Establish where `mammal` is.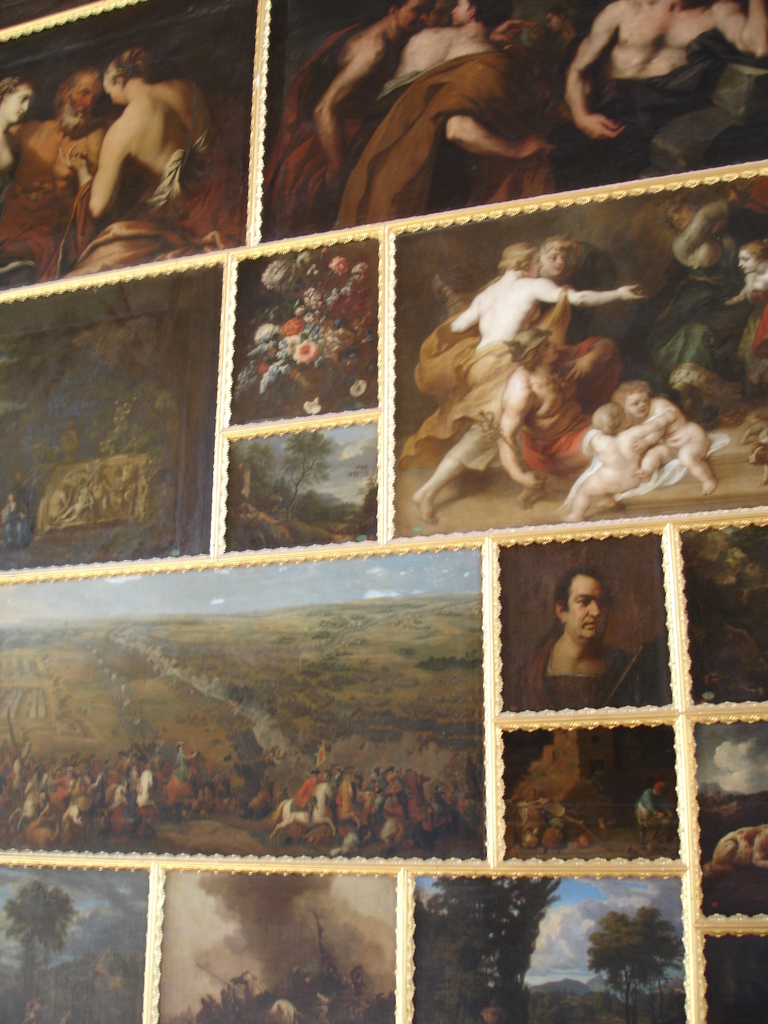
Established at bbox(559, 0, 767, 181).
